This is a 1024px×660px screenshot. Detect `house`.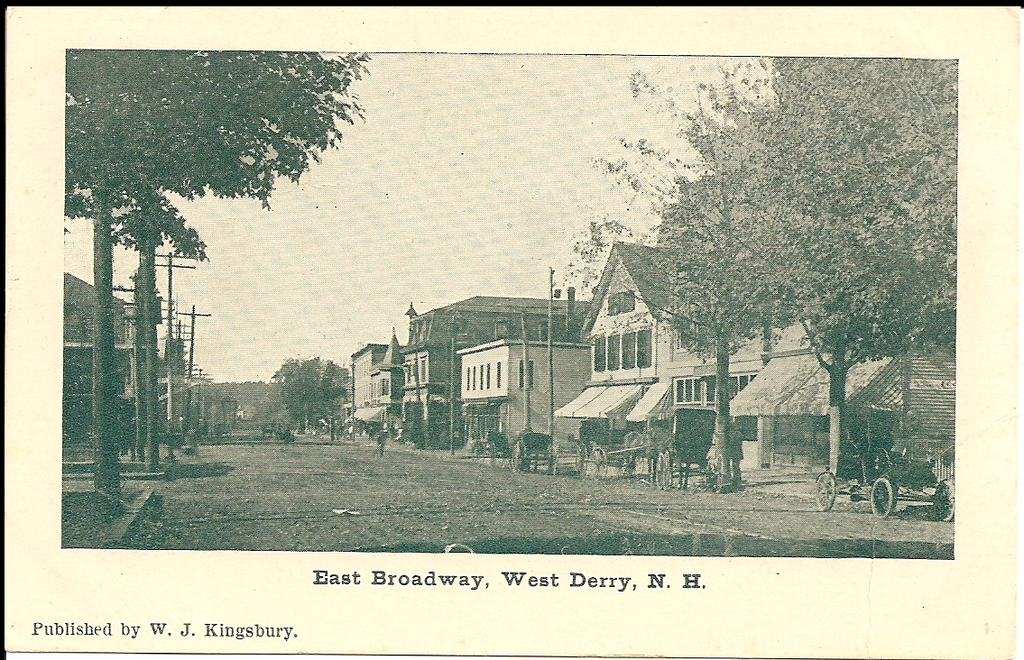
(401, 290, 593, 447).
